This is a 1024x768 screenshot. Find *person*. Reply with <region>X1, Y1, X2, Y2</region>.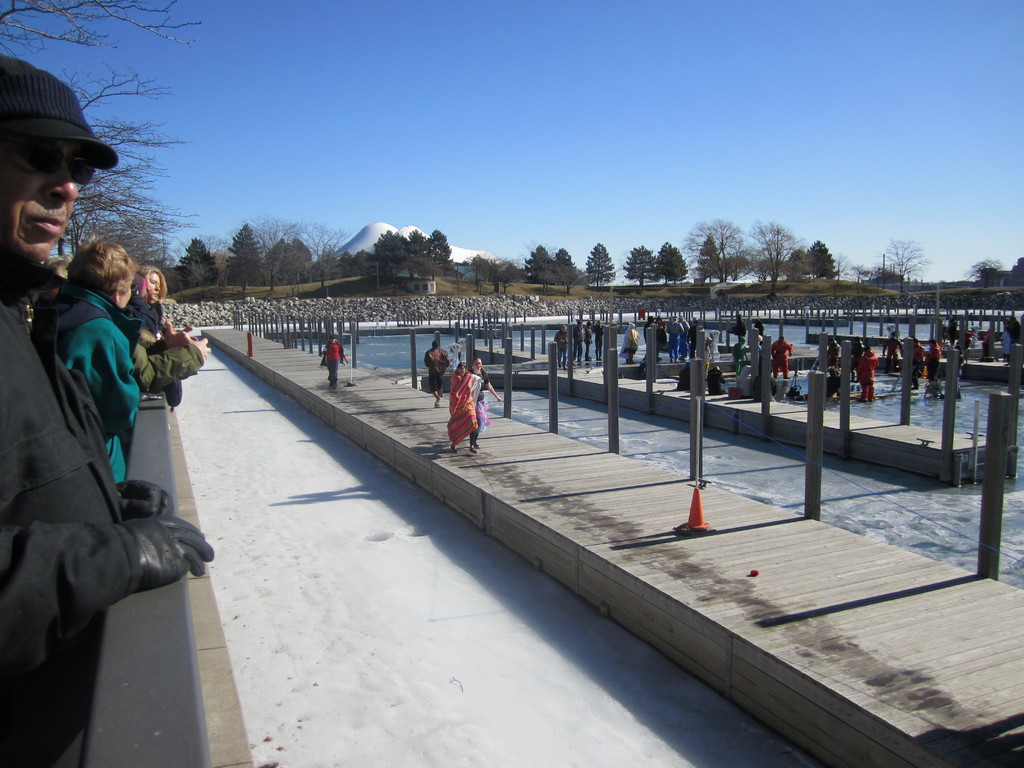
<region>467, 355, 504, 451</region>.
